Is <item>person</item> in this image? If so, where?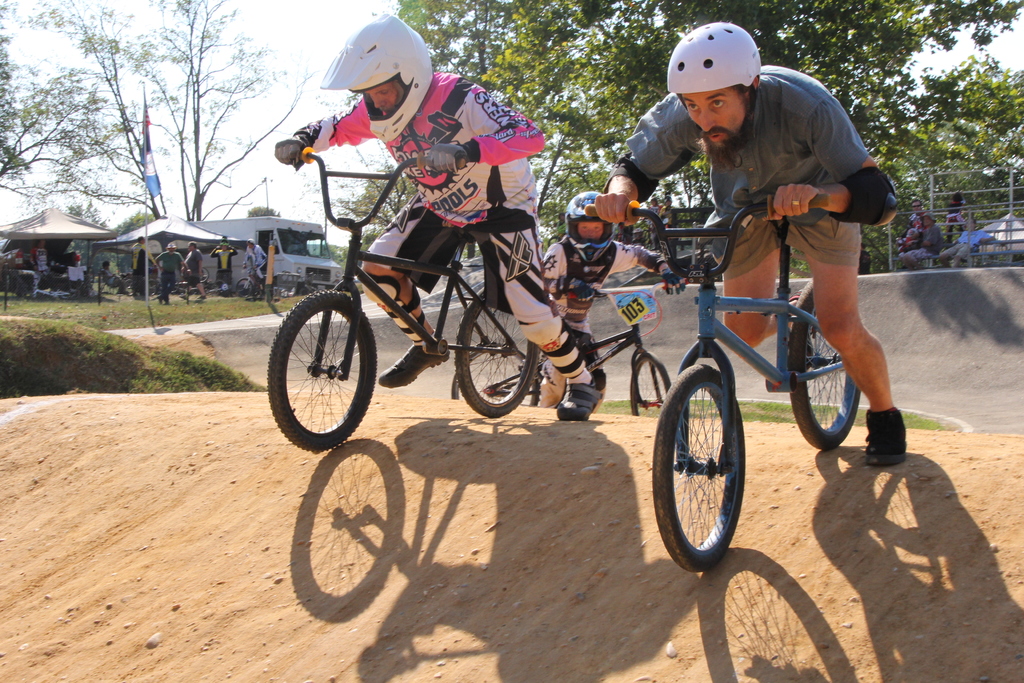
Yes, at {"x1": 208, "y1": 235, "x2": 239, "y2": 297}.
